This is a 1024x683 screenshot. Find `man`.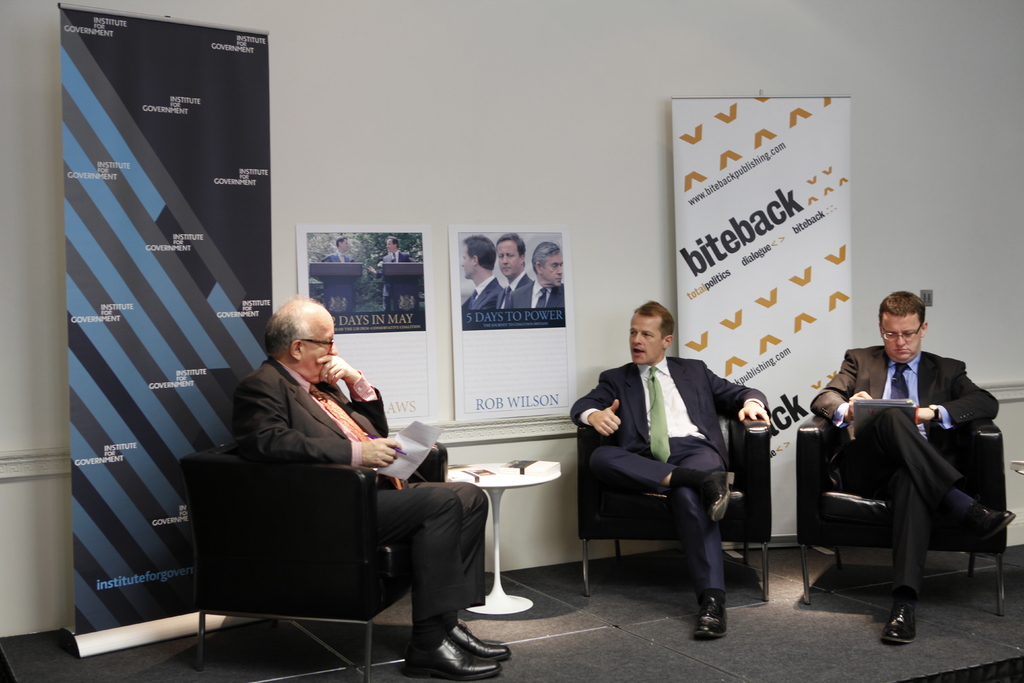
Bounding box: select_region(493, 232, 532, 312).
